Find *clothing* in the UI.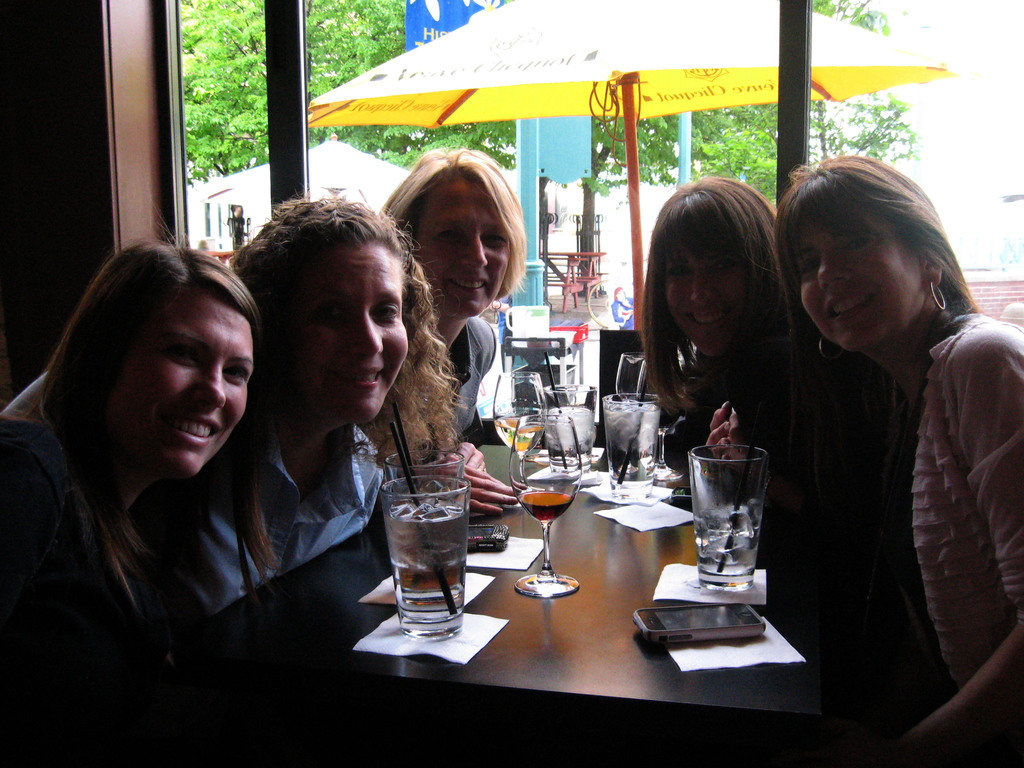
UI element at crop(767, 239, 1016, 700).
